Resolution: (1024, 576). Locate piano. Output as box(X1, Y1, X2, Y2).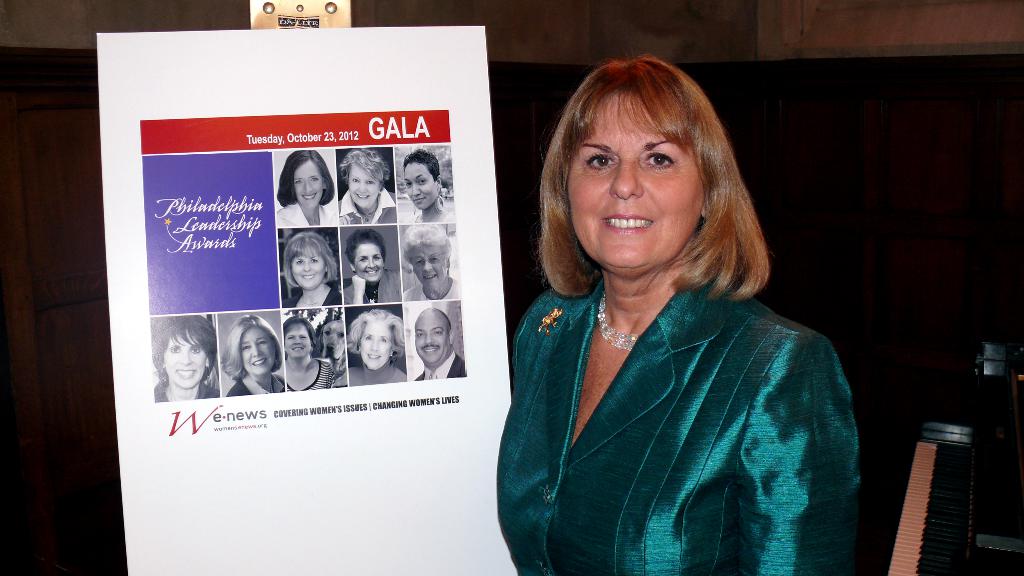
box(870, 388, 993, 570).
